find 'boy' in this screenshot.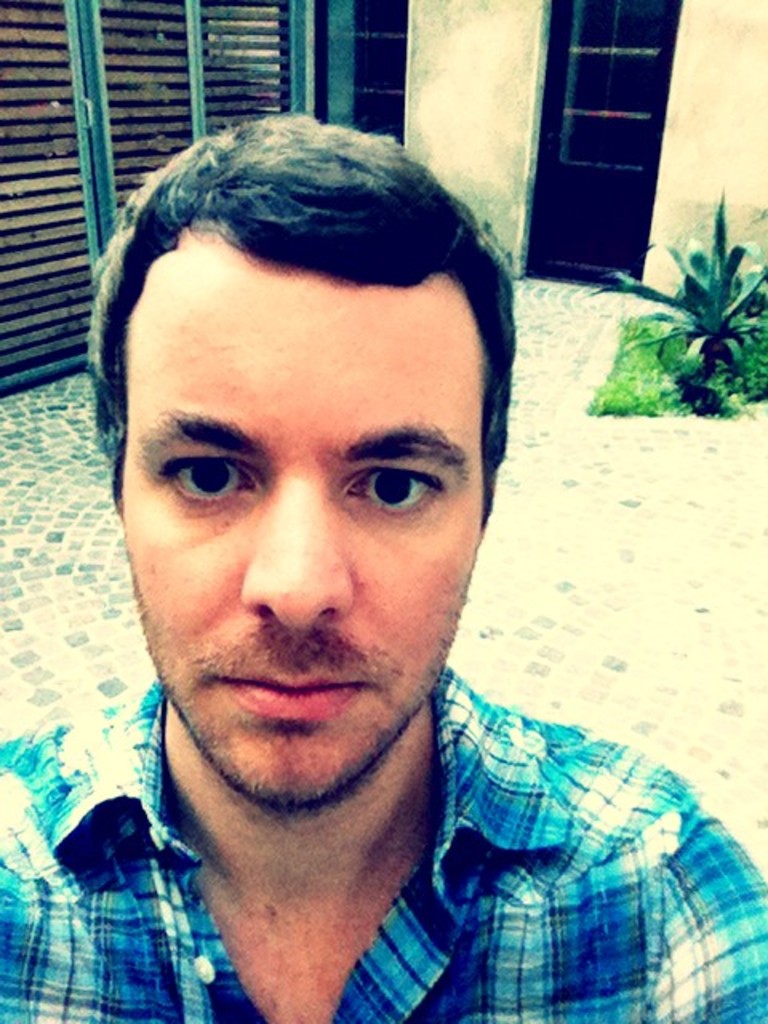
The bounding box for 'boy' is 0 114 766 1022.
